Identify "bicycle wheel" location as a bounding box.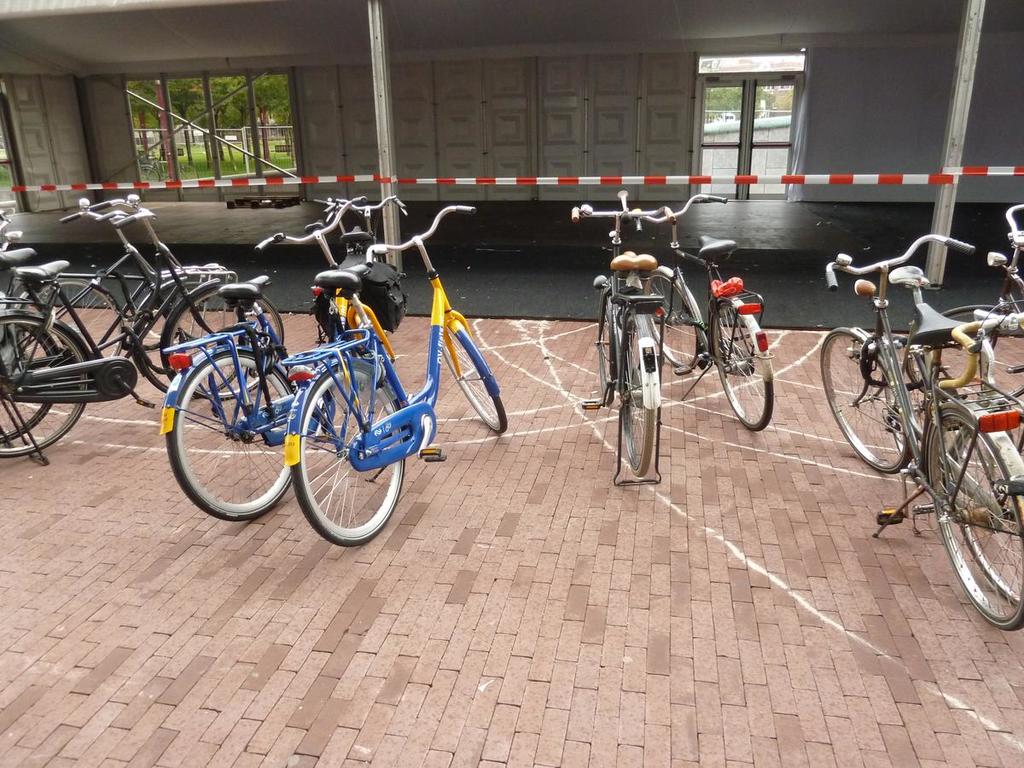
detection(0, 316, 87, 459).
